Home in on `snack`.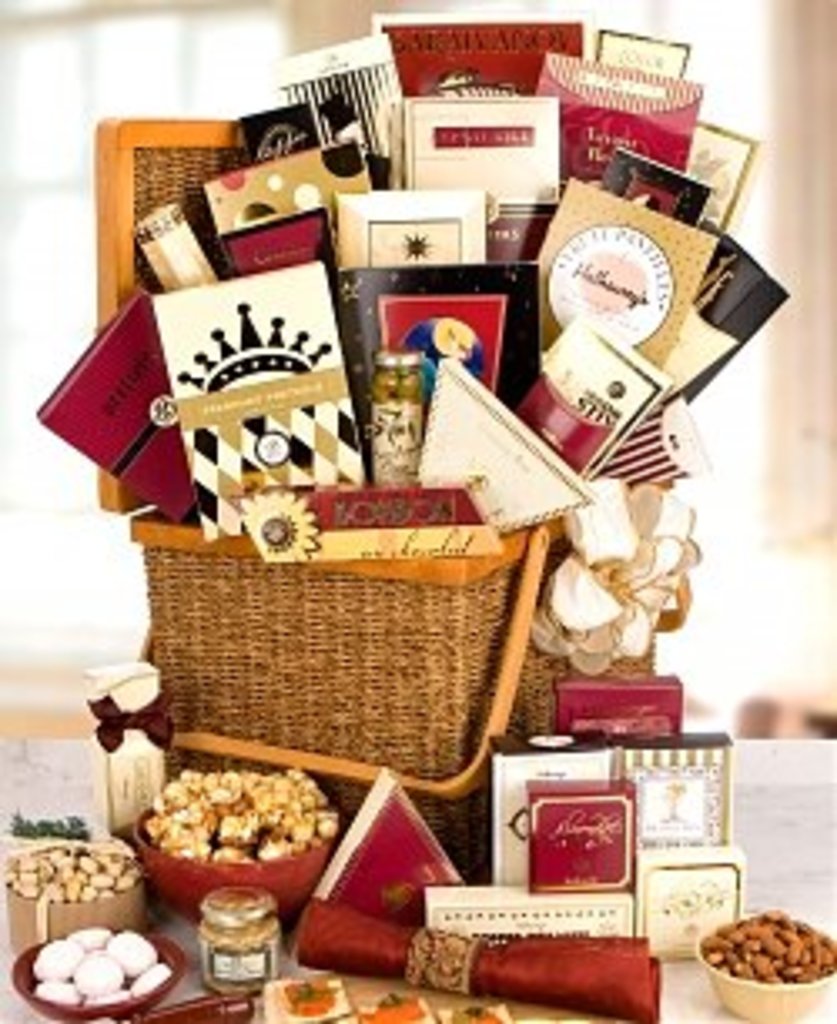
Homed in at 723, 897, 830, 991.
